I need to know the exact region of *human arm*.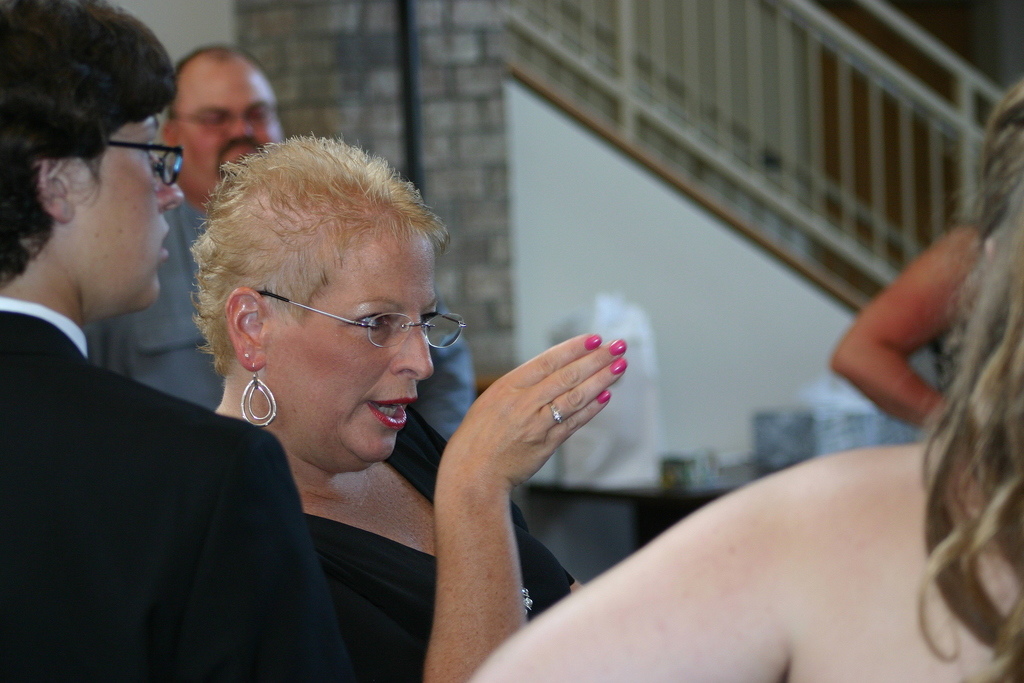
Region: detection(831, 219, 985, 425).
